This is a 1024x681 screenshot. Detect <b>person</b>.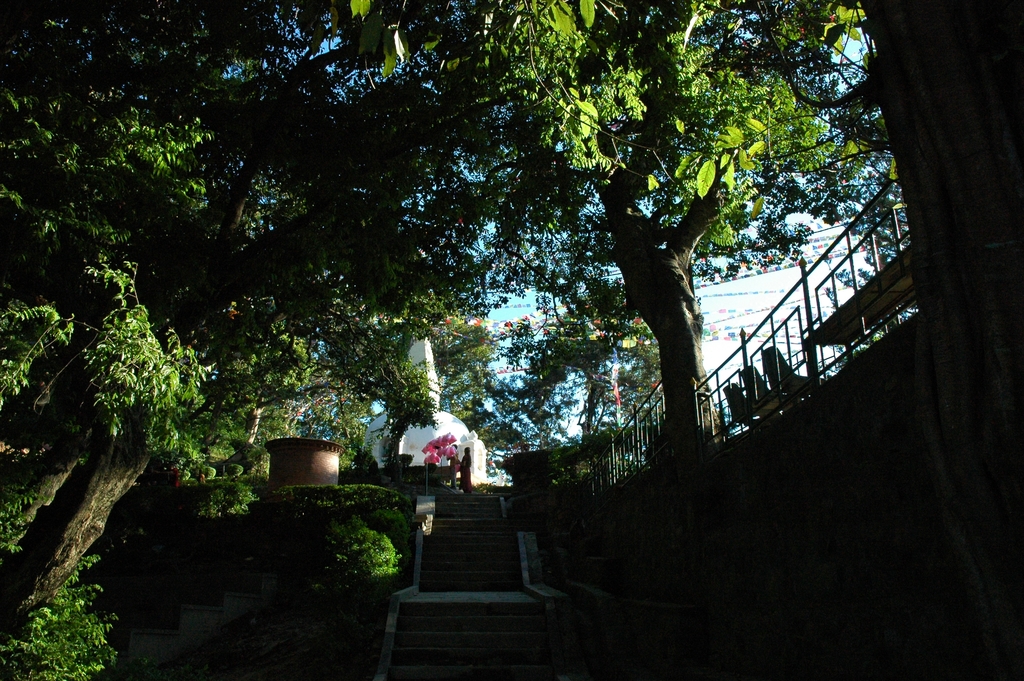
bbox(456, 444, 473, 494).
